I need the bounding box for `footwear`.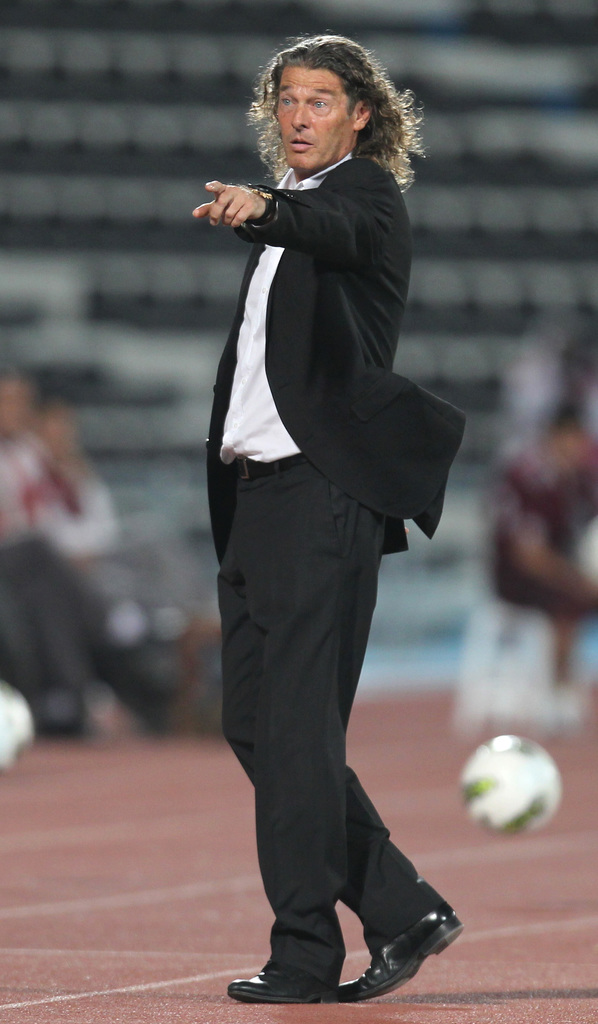
Here it is: 338/898/465/1002.
